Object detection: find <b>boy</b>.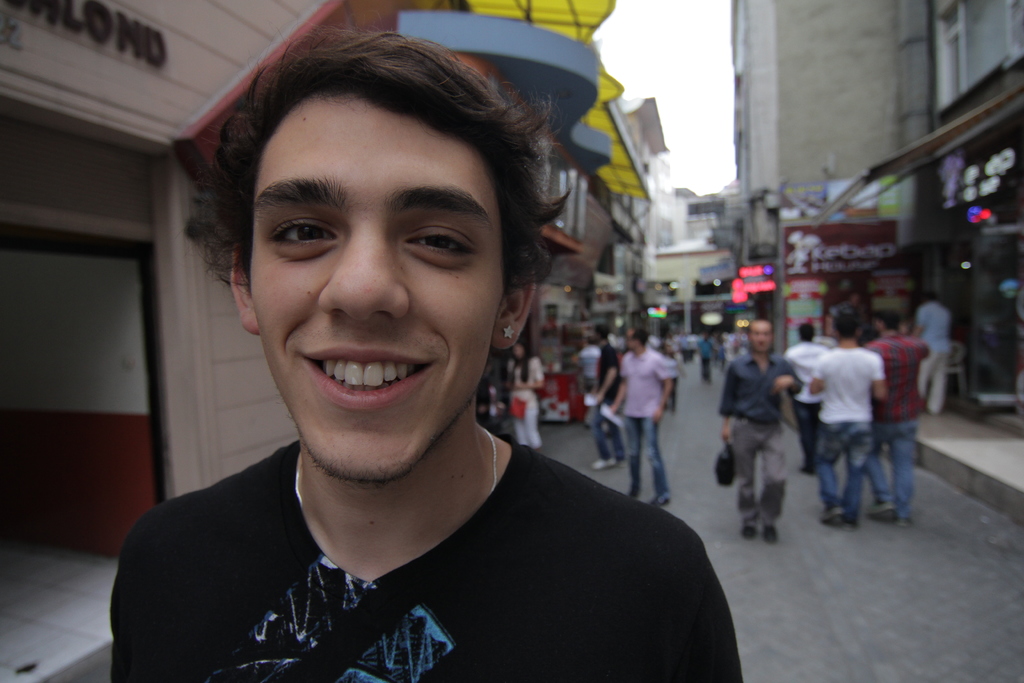
box(109, 28, 742, 681).
